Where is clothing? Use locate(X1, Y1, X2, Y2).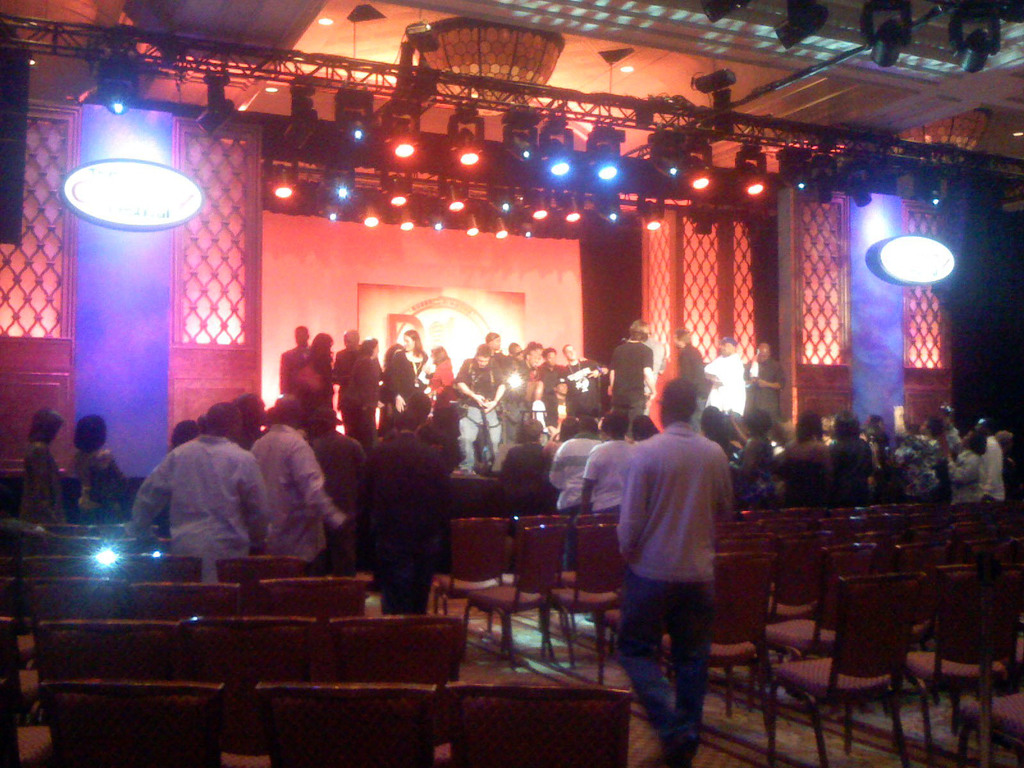
locate(131, 433, 271, 584).
